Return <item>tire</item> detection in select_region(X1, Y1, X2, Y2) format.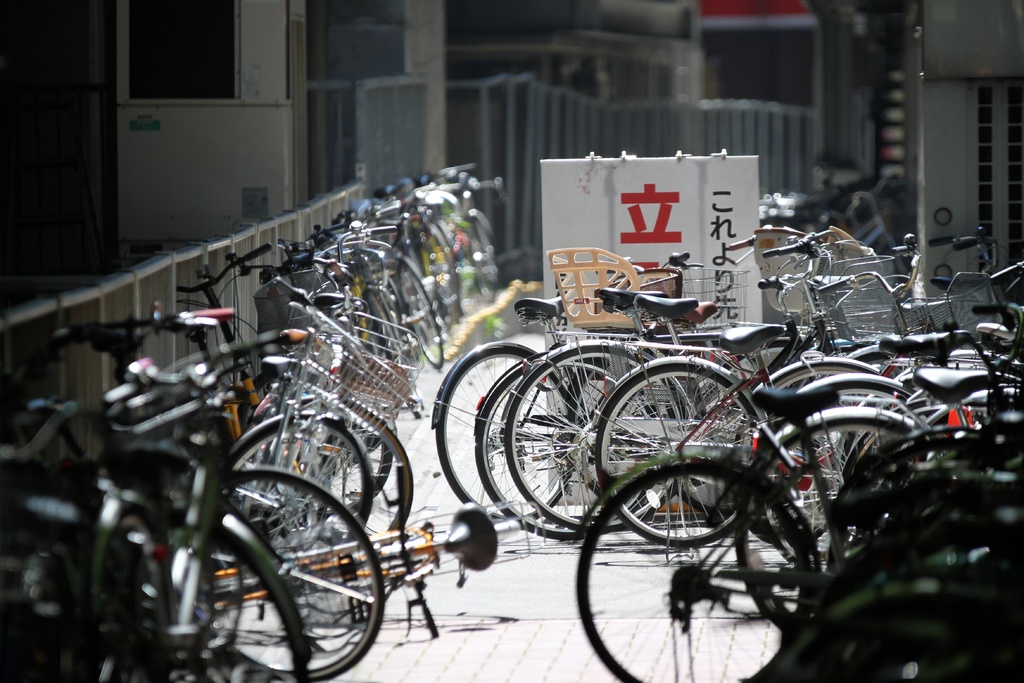
select_region(499, 336, 637, 550).
